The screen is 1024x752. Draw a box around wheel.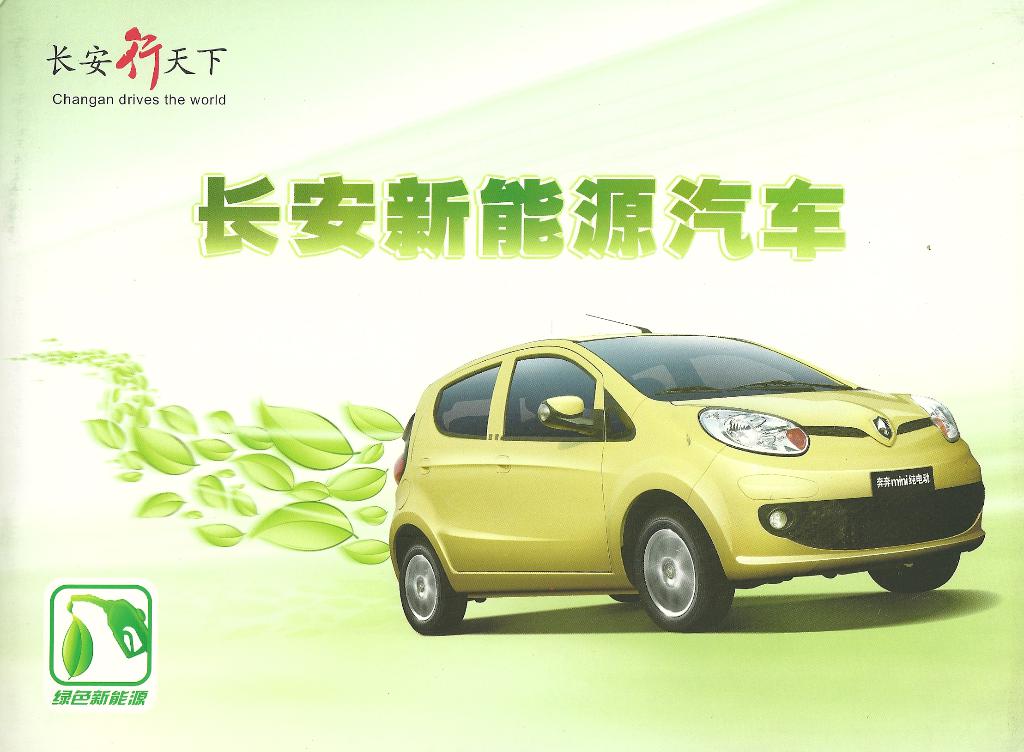
box(636, 526, 731, 623).
